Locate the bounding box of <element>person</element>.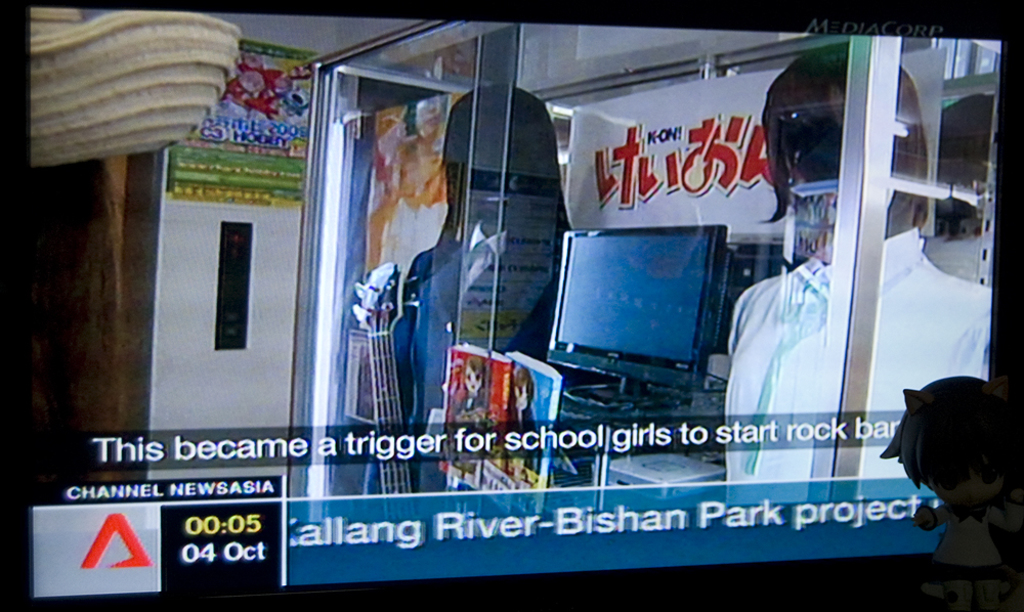
Bounding box: locate(719, 42, 992, 502).
